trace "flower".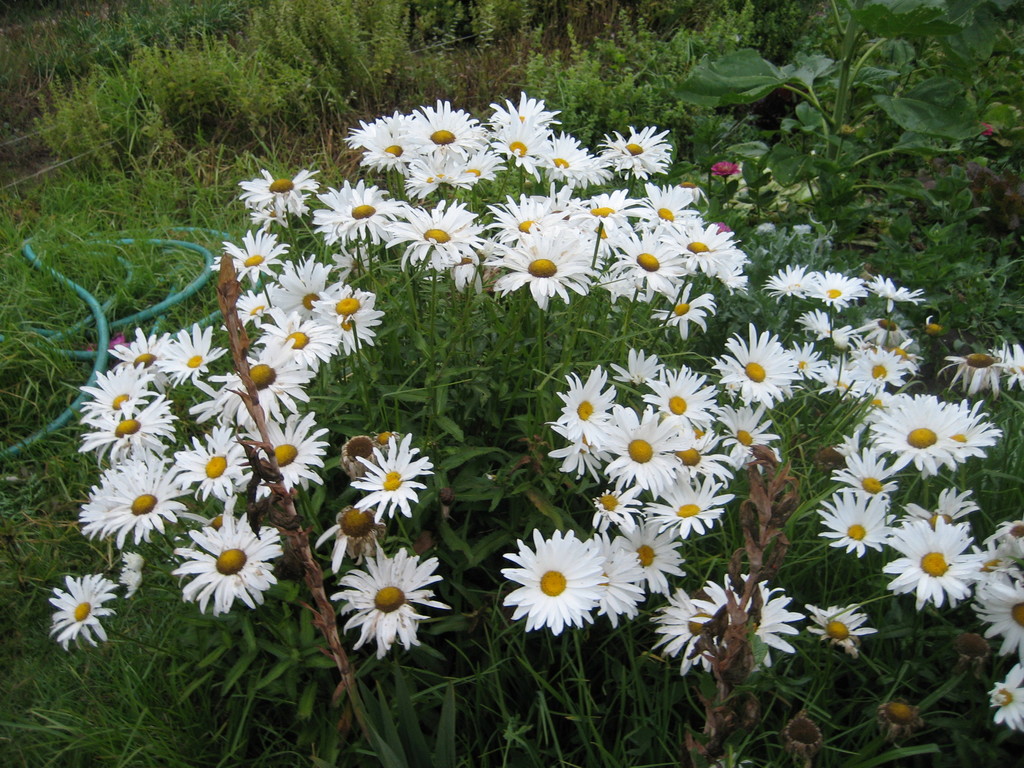
Traced to {"x1": 173, "y1": 511, "x2": 286, "y2": 615}.
